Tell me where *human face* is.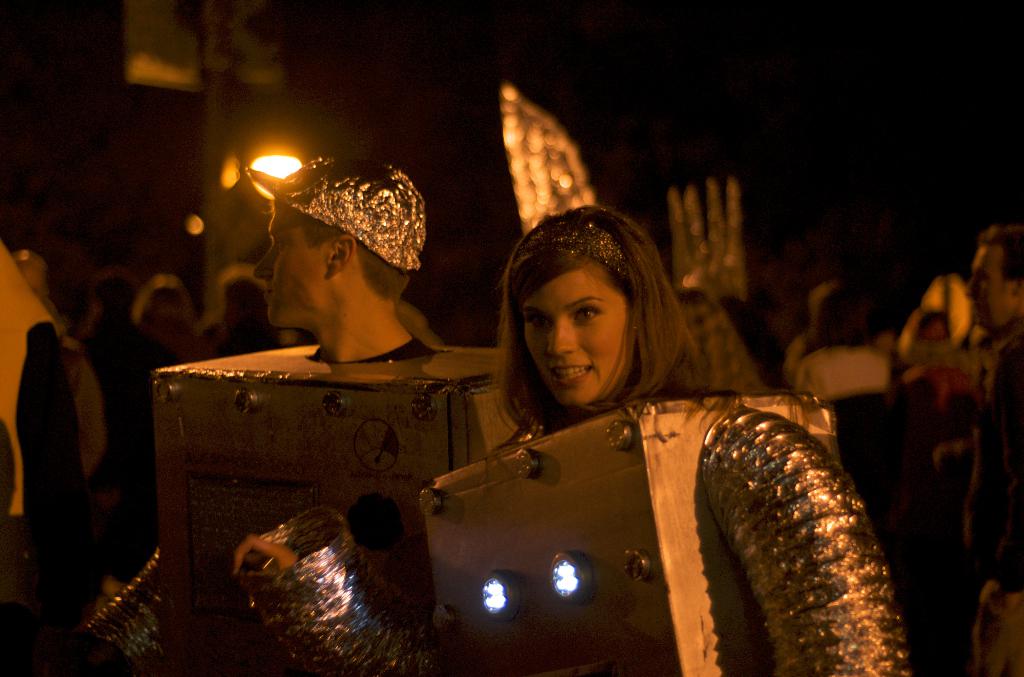
*human face* is at locate(964, 234, 1016, 325).
